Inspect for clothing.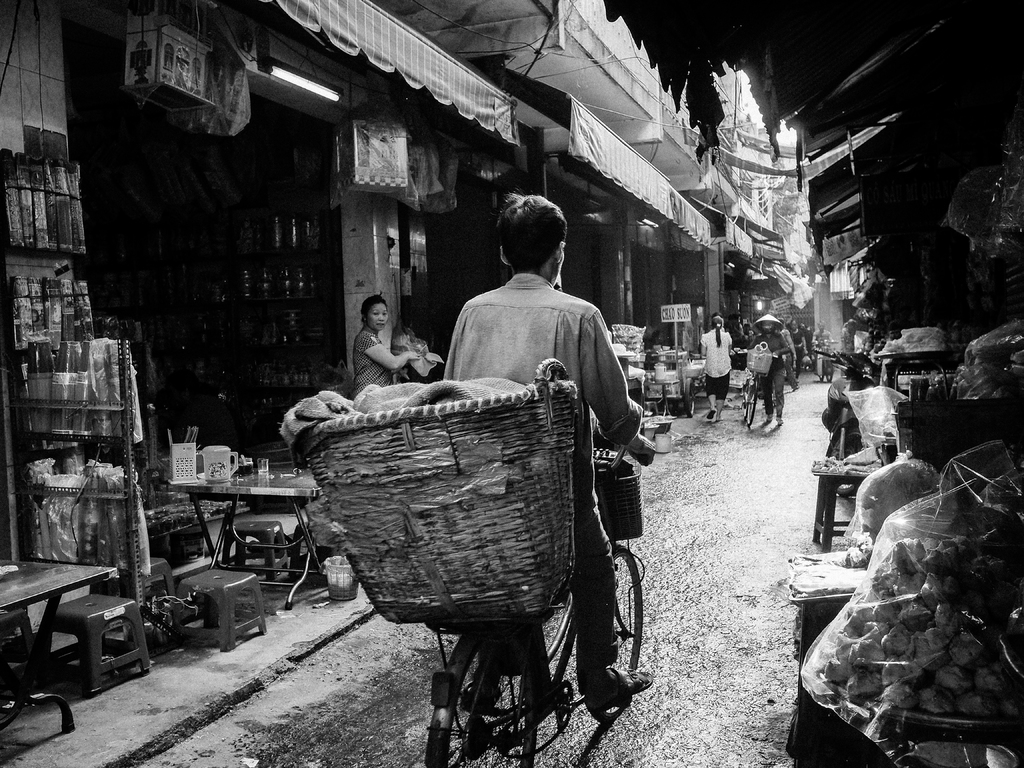
Inspection: (352, 325, 396, 402).
